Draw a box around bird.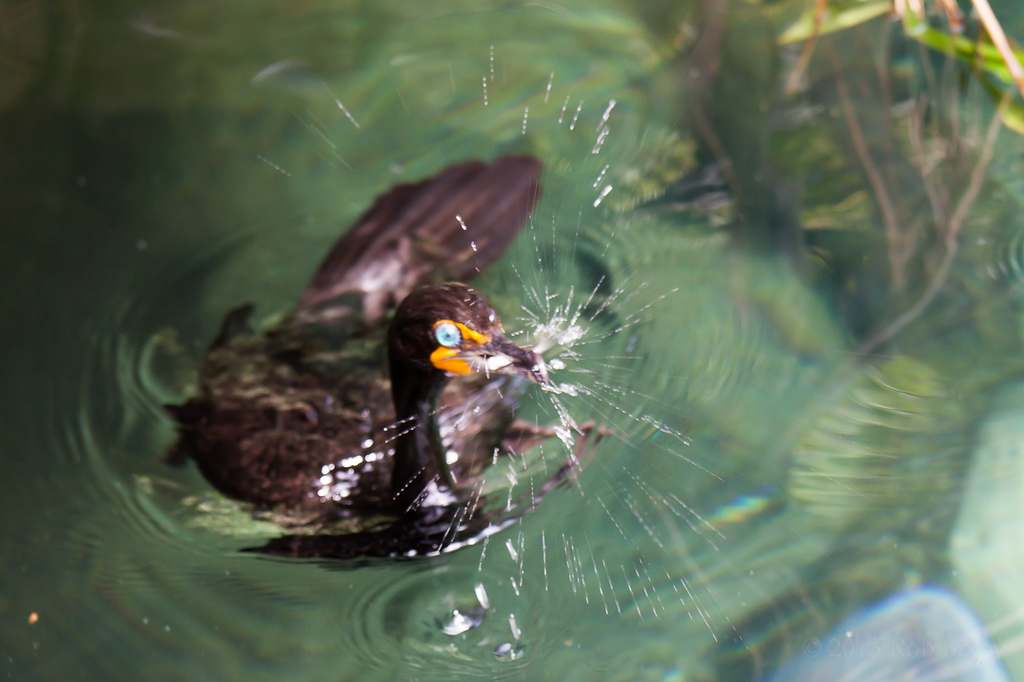
<bbox>182, 145, 624, 527</bbox>.
